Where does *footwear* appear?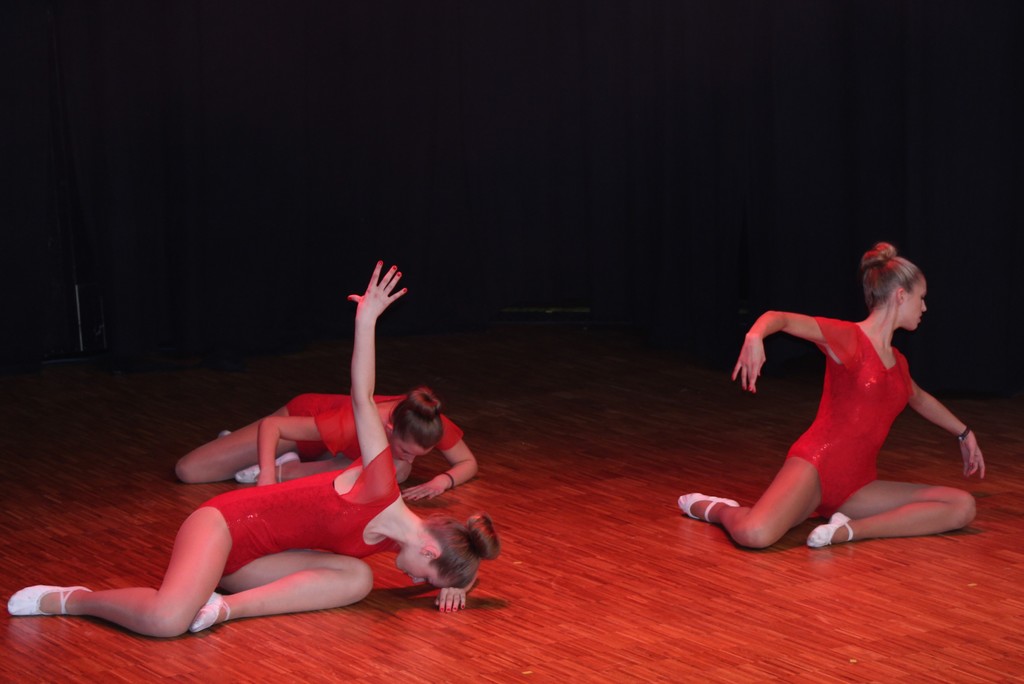
Appears at bbox=[808, 509, 854, 552].
